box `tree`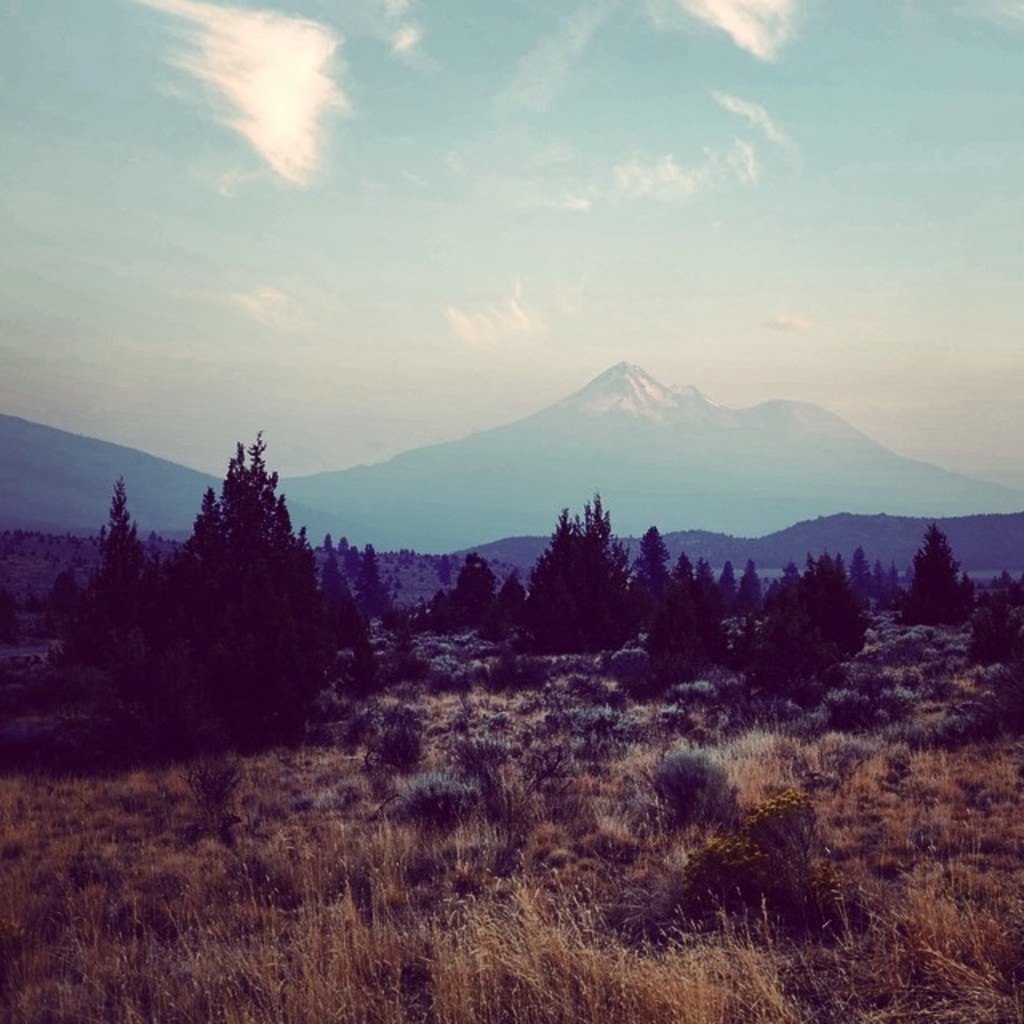
BBox(344, 616, 392, 694)
